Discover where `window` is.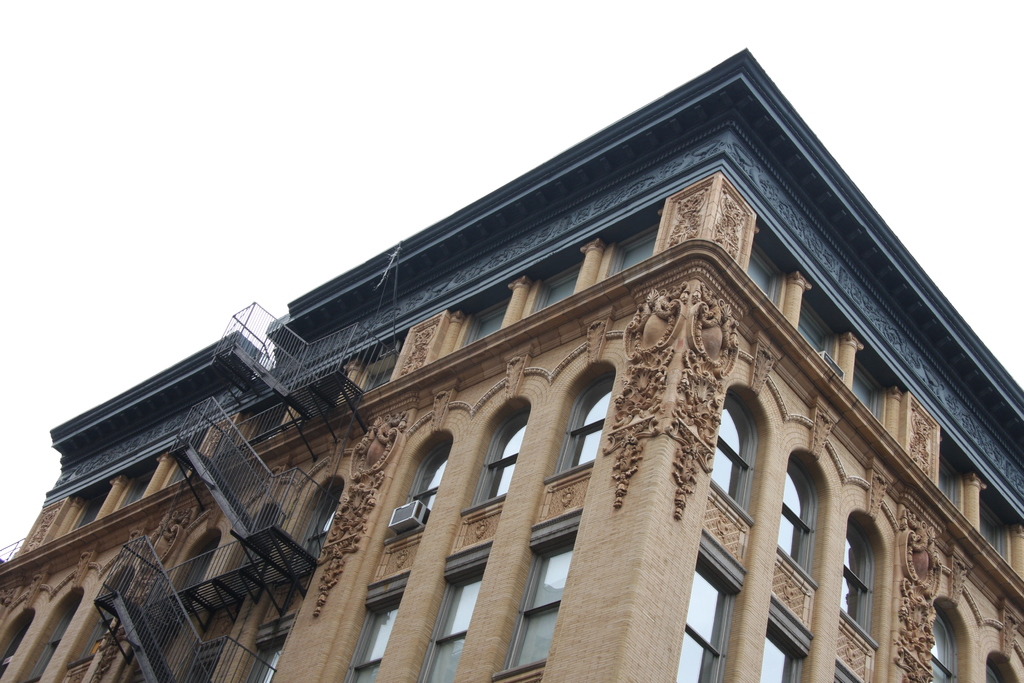
Discovered at [left=481, top=409, right=530, bottom=502].
